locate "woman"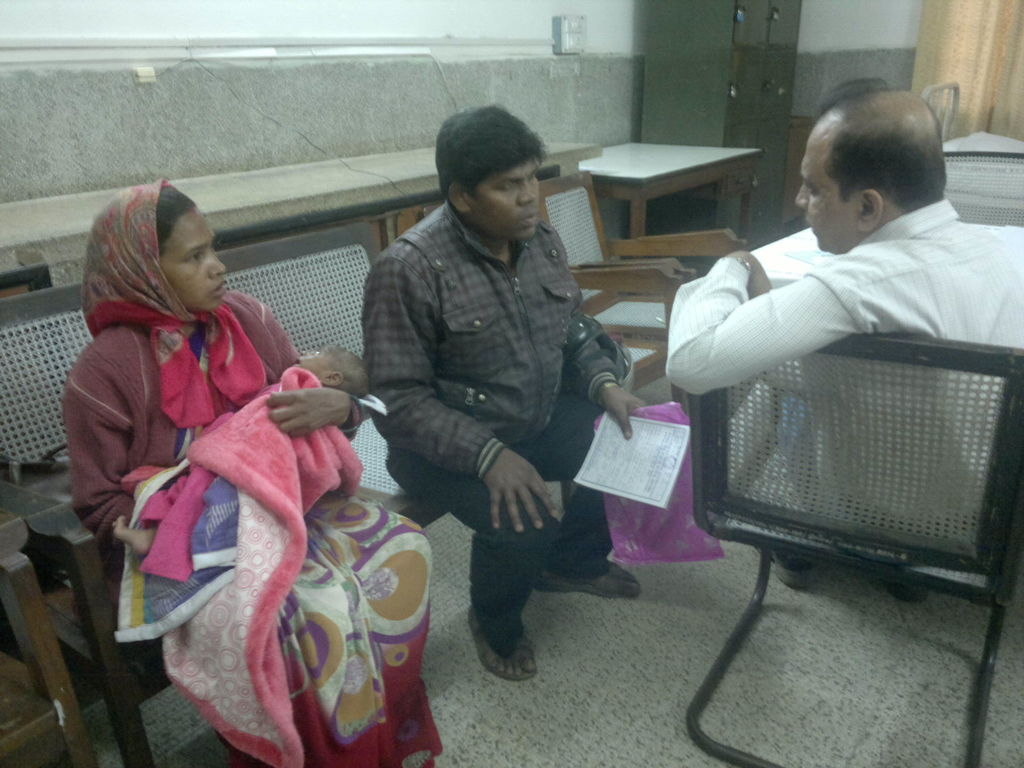
(left=93, top=175, right=366, bottom=759)
